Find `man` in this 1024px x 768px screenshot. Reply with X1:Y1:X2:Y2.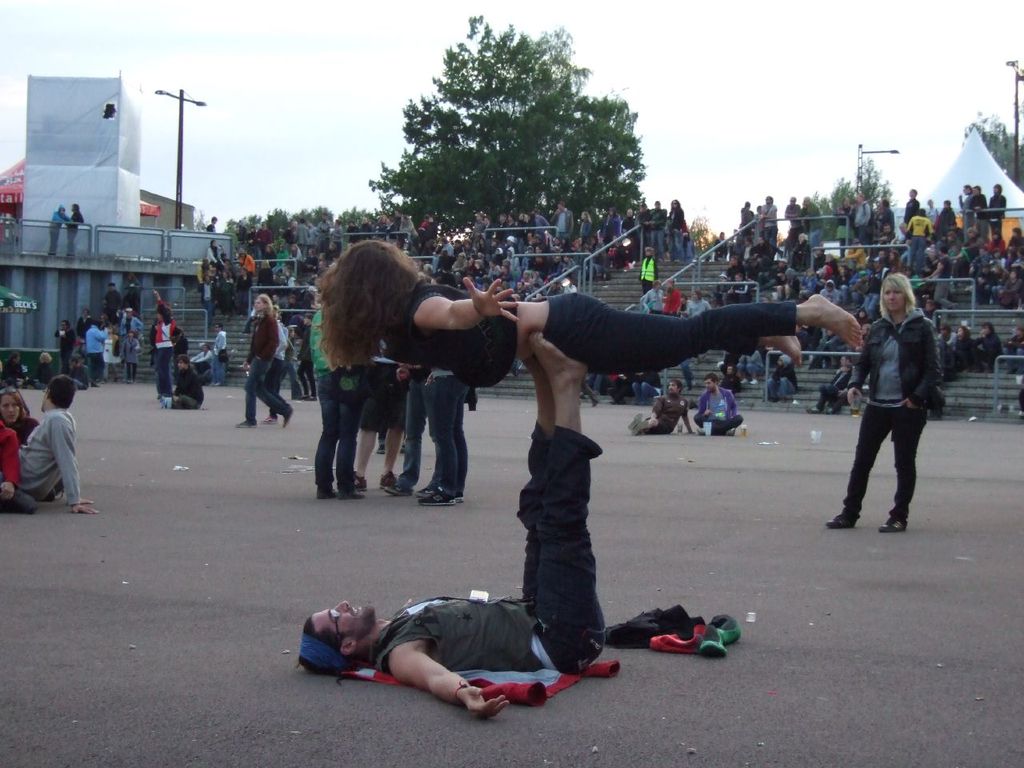
163:357:201:407.
